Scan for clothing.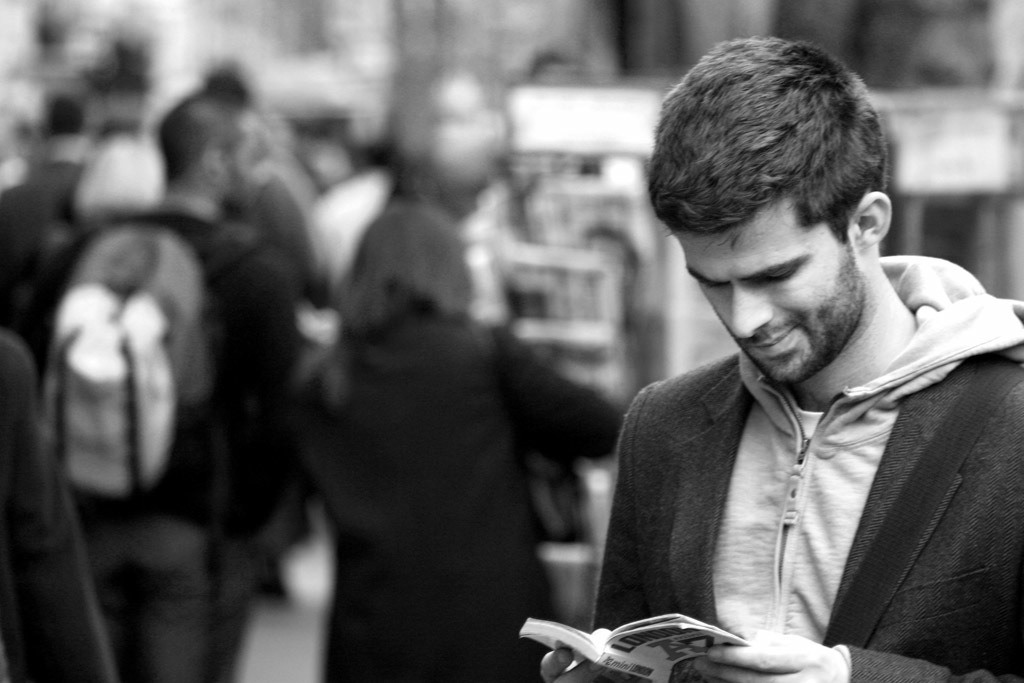
Scan result: [x1=37, y1=207, x2=299, y2=682].
